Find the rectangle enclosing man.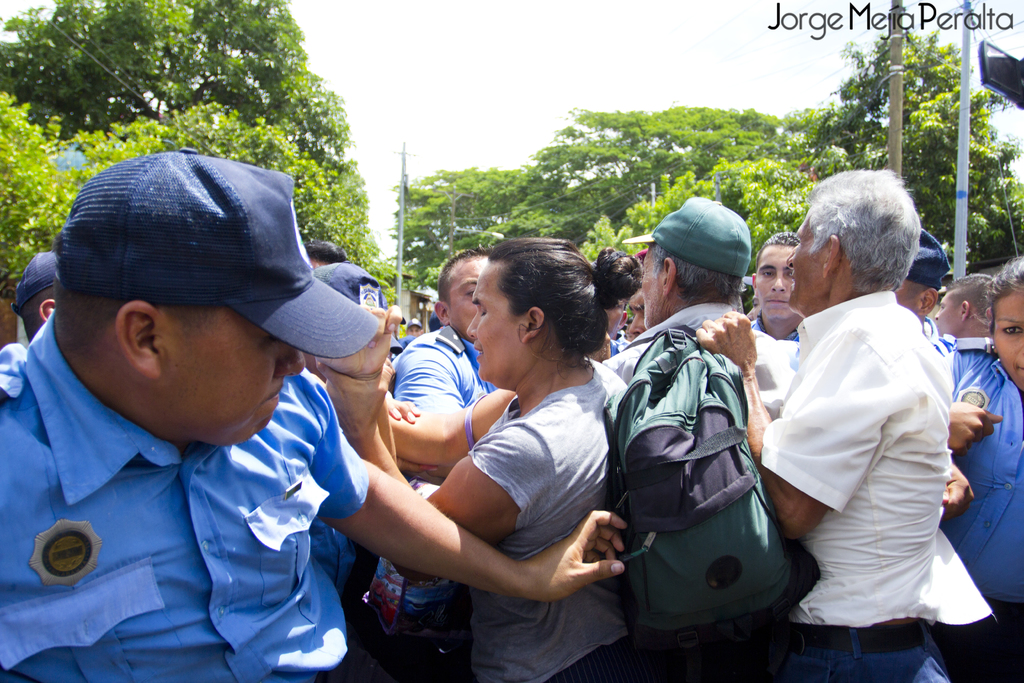
l=749, t=163, r=989, b=670.
